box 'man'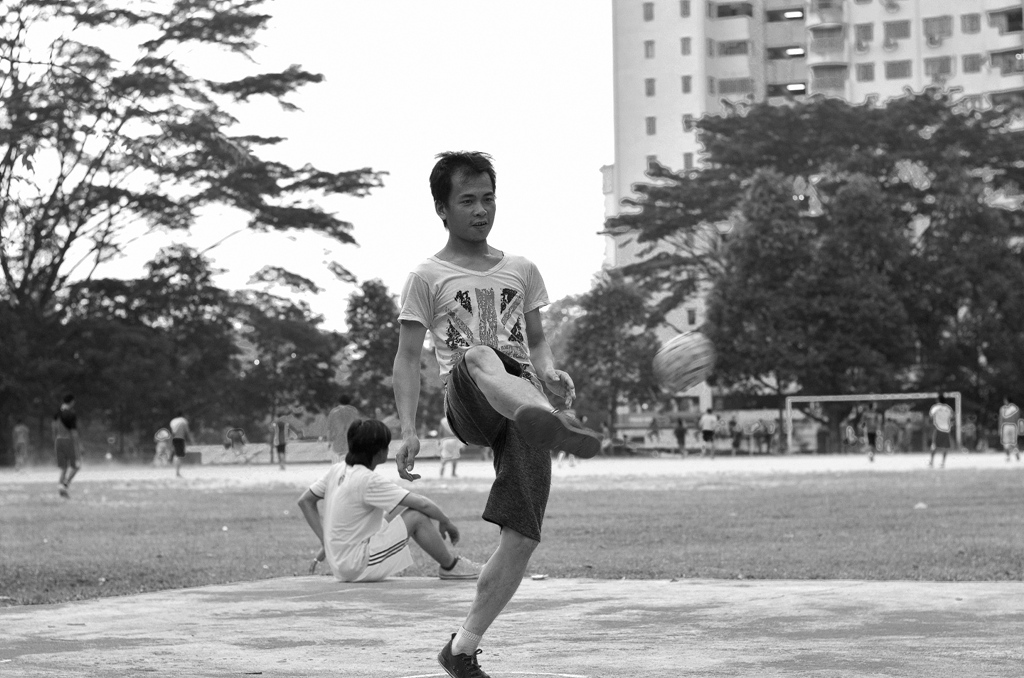
bbox=[49, 394, 85, 501]
